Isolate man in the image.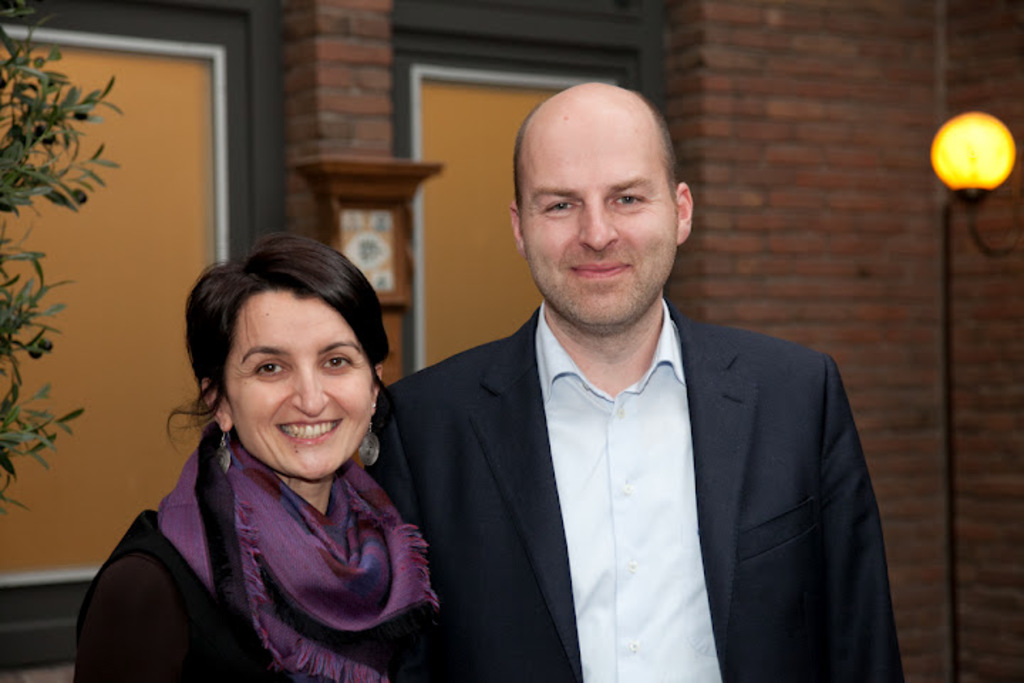
Isolated region: <region>374, 85, 914, 682</region>.
